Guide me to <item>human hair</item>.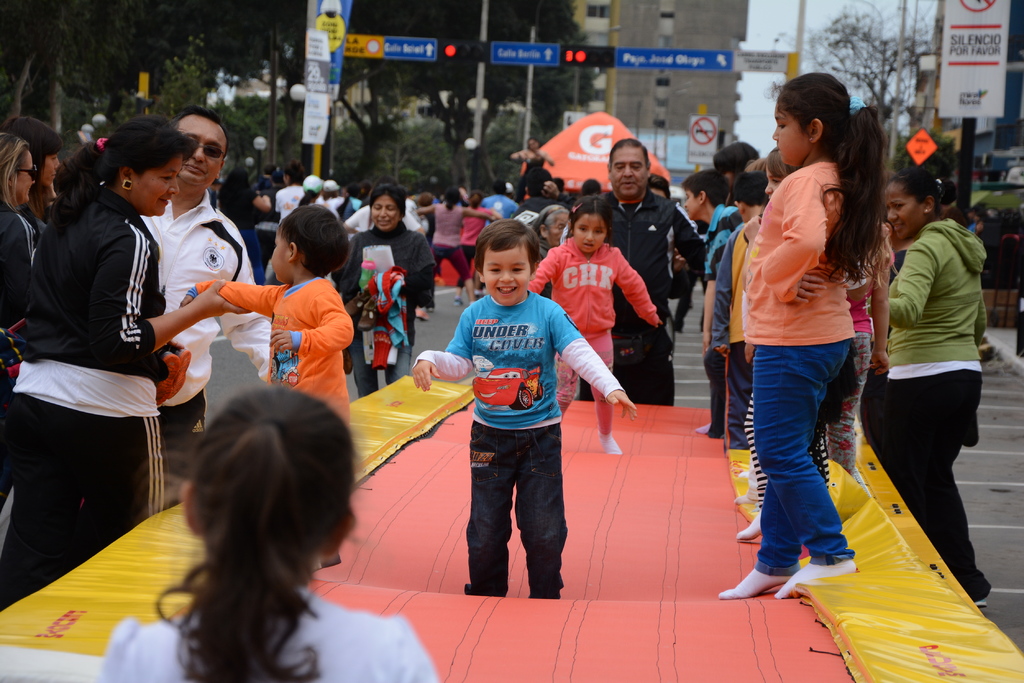
Guidance: bbox=[284, 158, 303, 183].
